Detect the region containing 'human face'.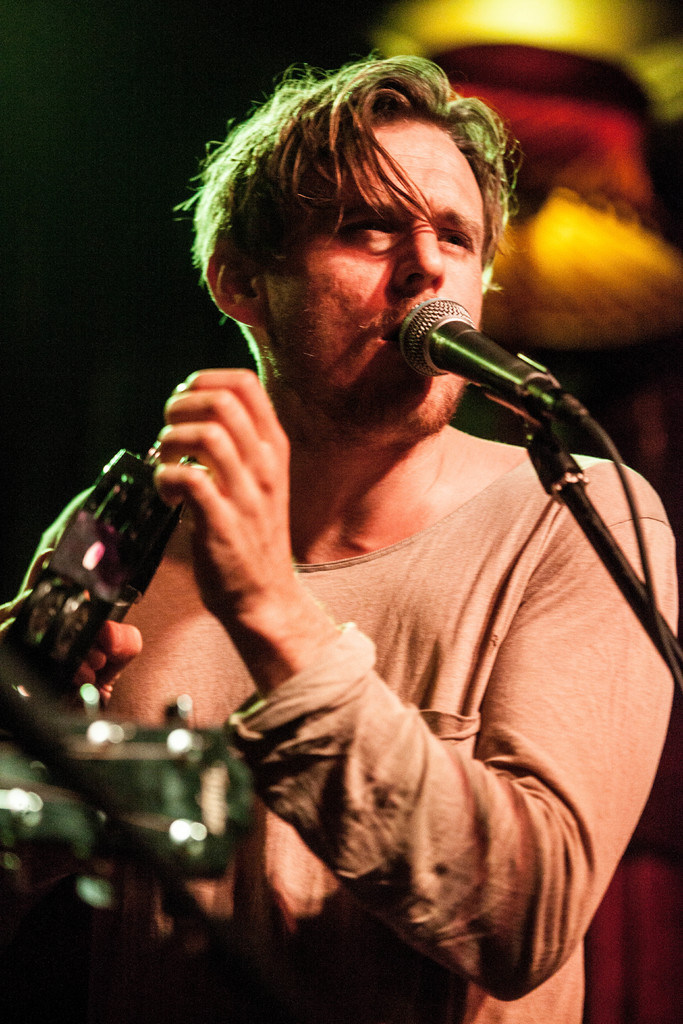
<box>260,134,484,436</box>.
